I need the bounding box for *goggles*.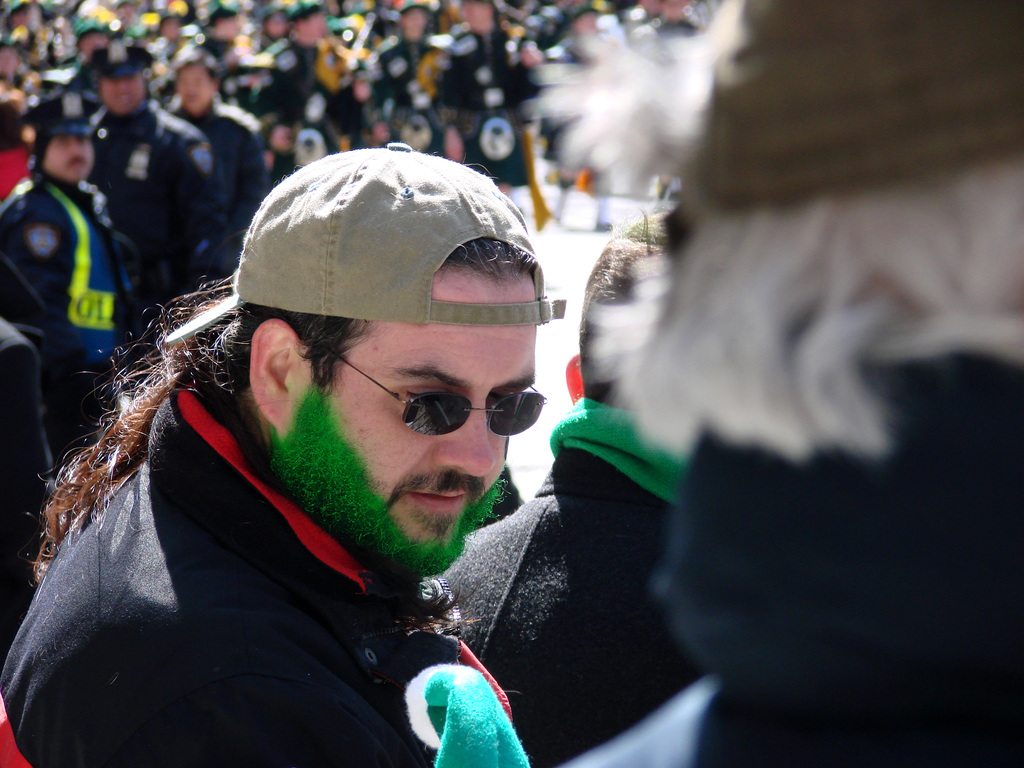
Here it is: [x1=257, y1=344, x2=518, y2=452].
